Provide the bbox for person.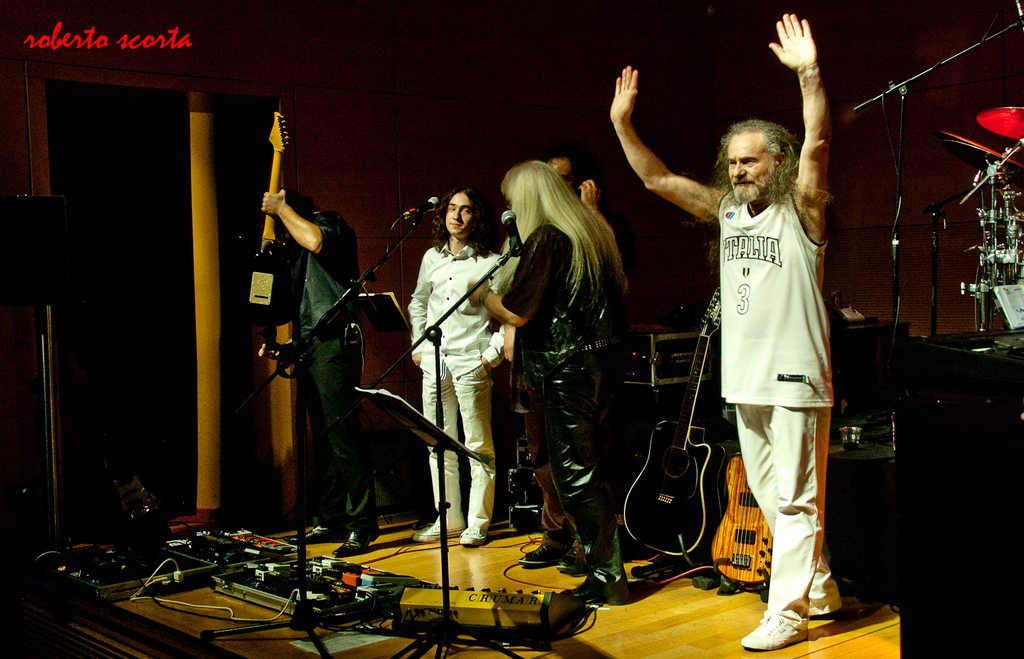
{"x1": 518, "y1": 156, "x2": 617, "y2": 575}.
